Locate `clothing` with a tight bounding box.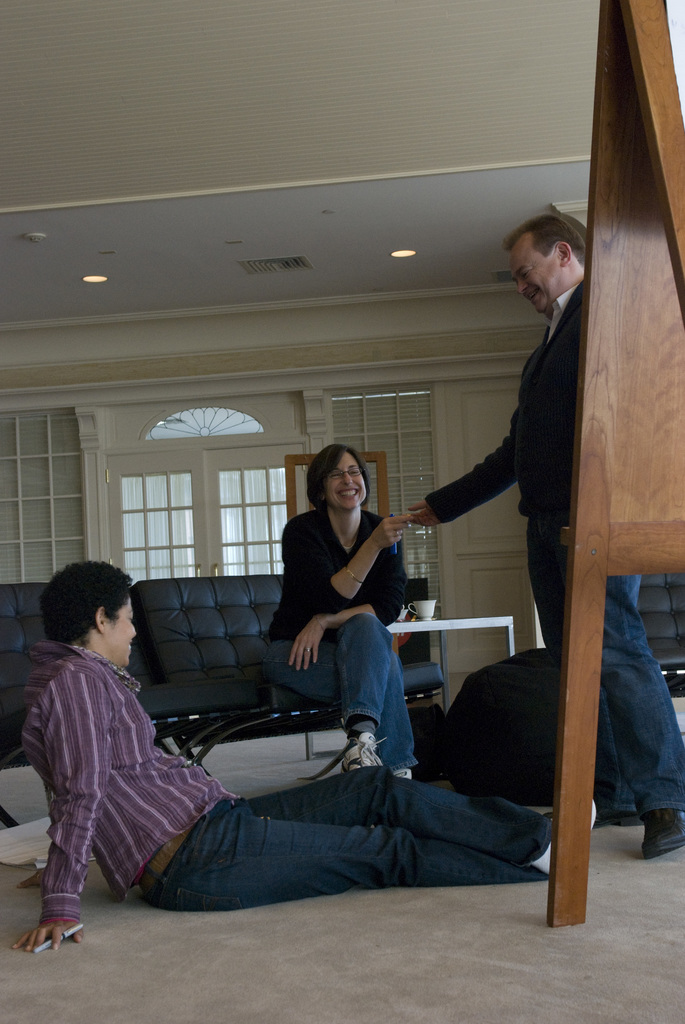
(left=265, top=510, right=416, bottom=767).
